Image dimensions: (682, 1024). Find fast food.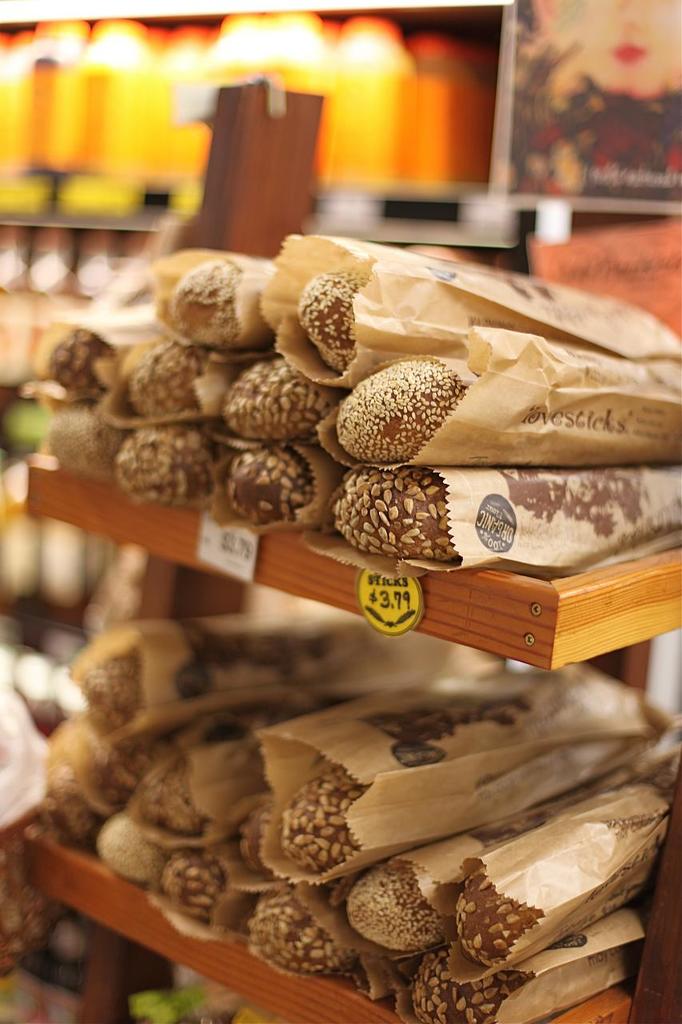
[left=347, top=855, right=458, bottom=954].
